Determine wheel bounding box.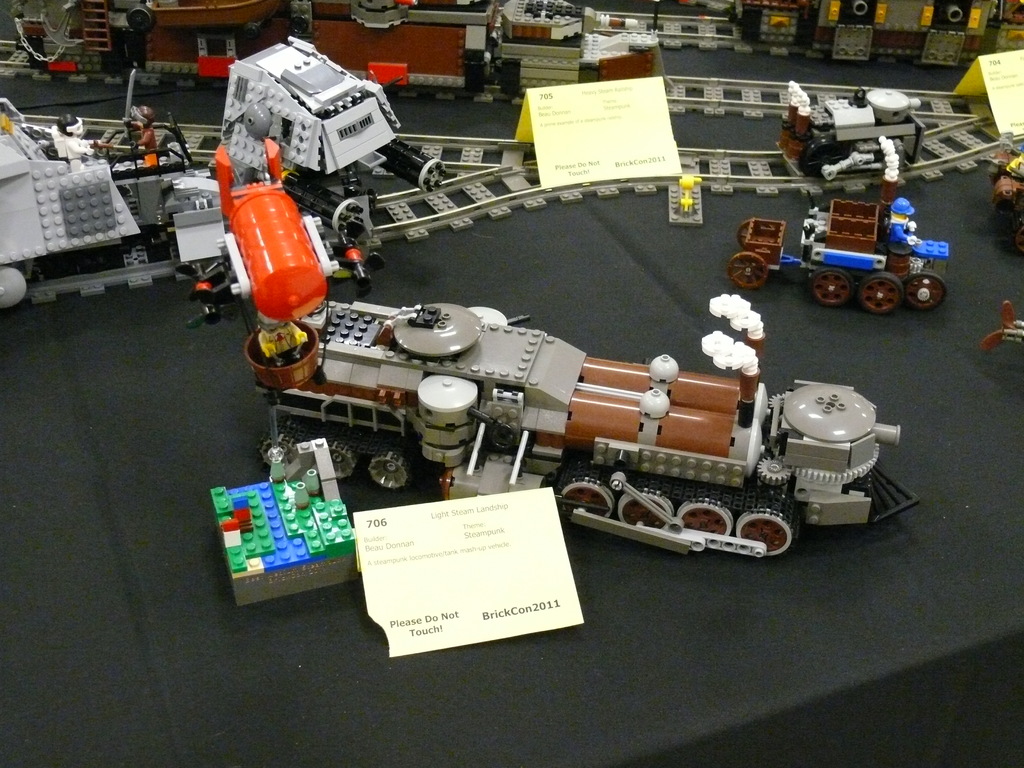
Determined: detection(726, 252, 769, 291).
